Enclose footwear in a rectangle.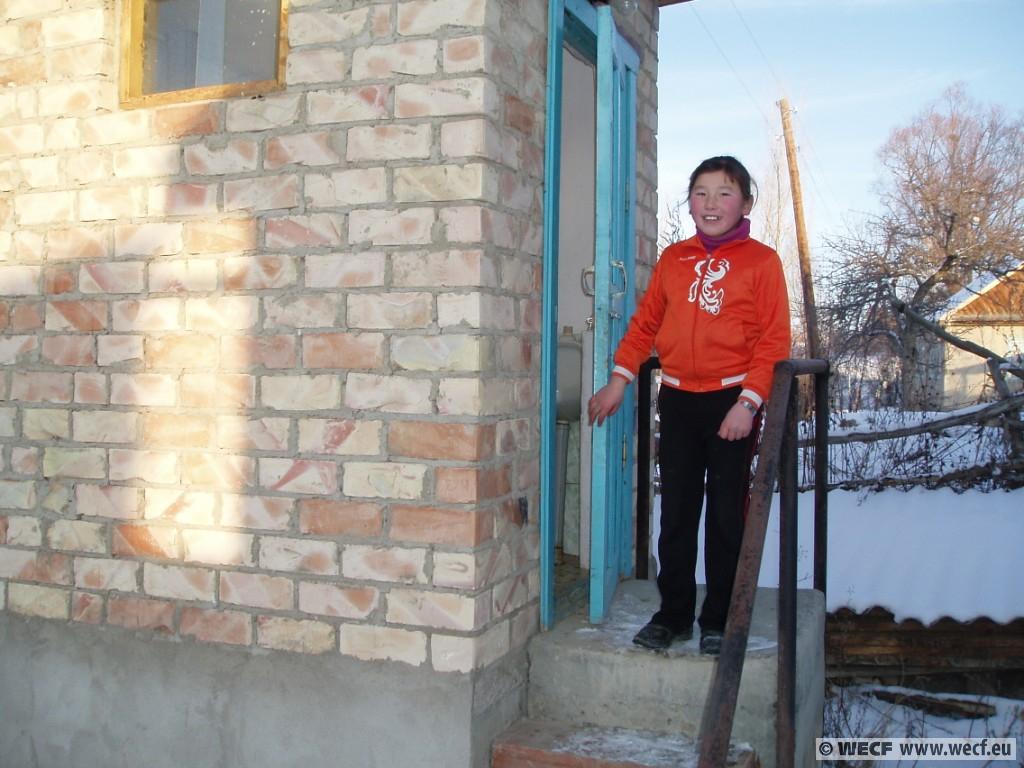
pyautogui.locateOnScreen(631, 620, 693, 651).
